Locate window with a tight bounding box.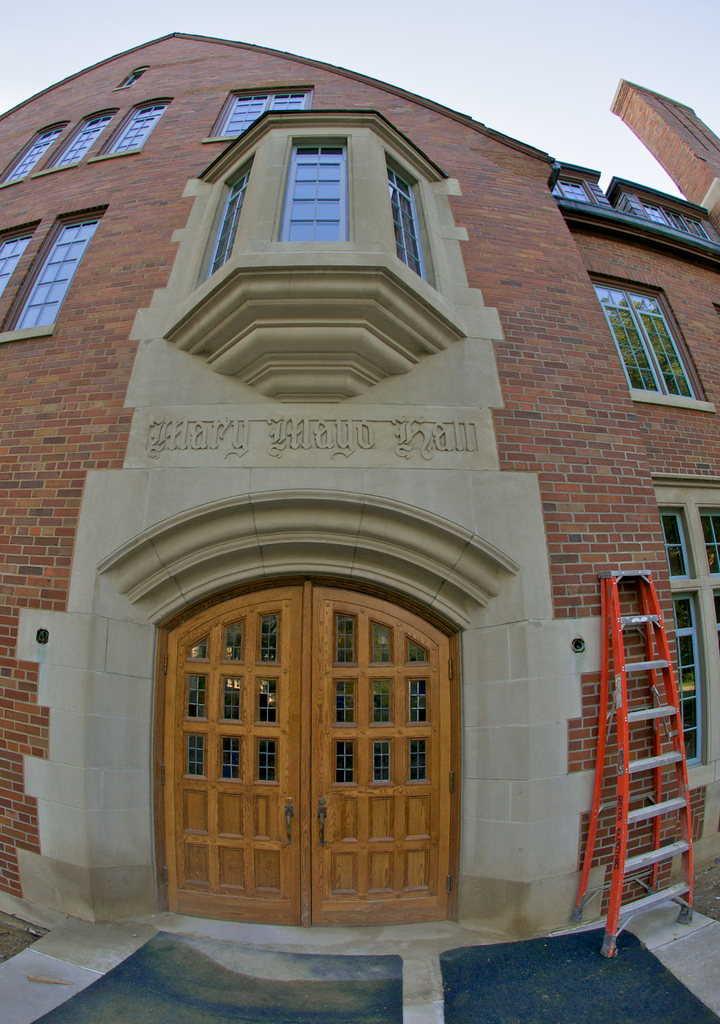
l=202, t=161, r=252, b=287.
